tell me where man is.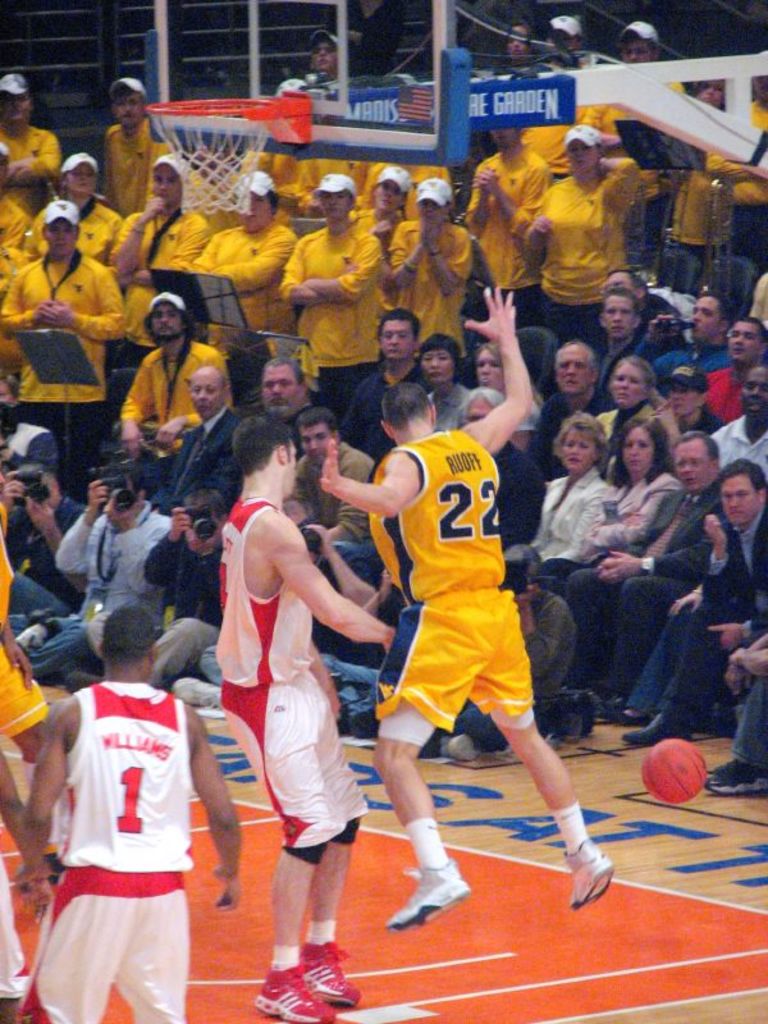
man is at 326, 349, 595, 896.
